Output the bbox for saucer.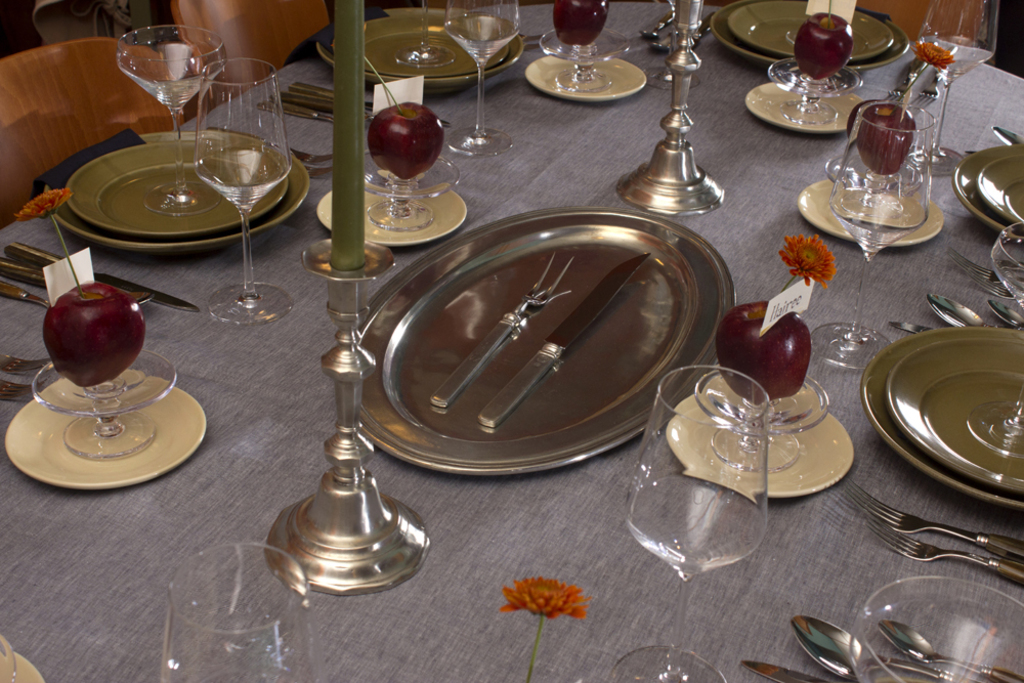
<bbox>7, 368, 209, 496</bbox>.
